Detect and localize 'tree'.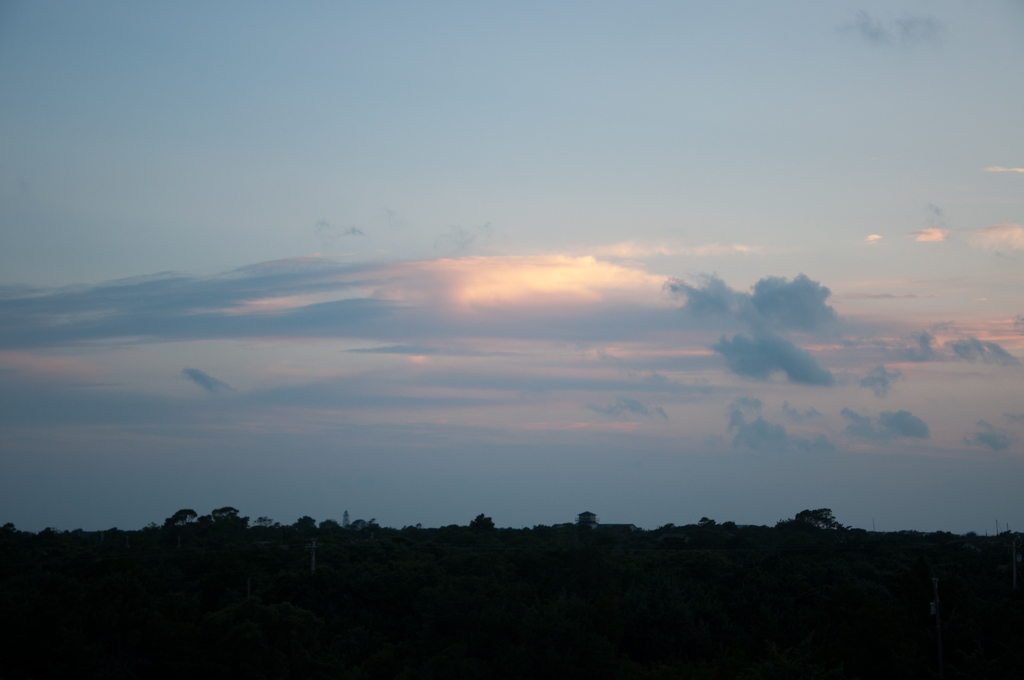
Localized at [x1=162, y1=507, x2=196, y2=527].
